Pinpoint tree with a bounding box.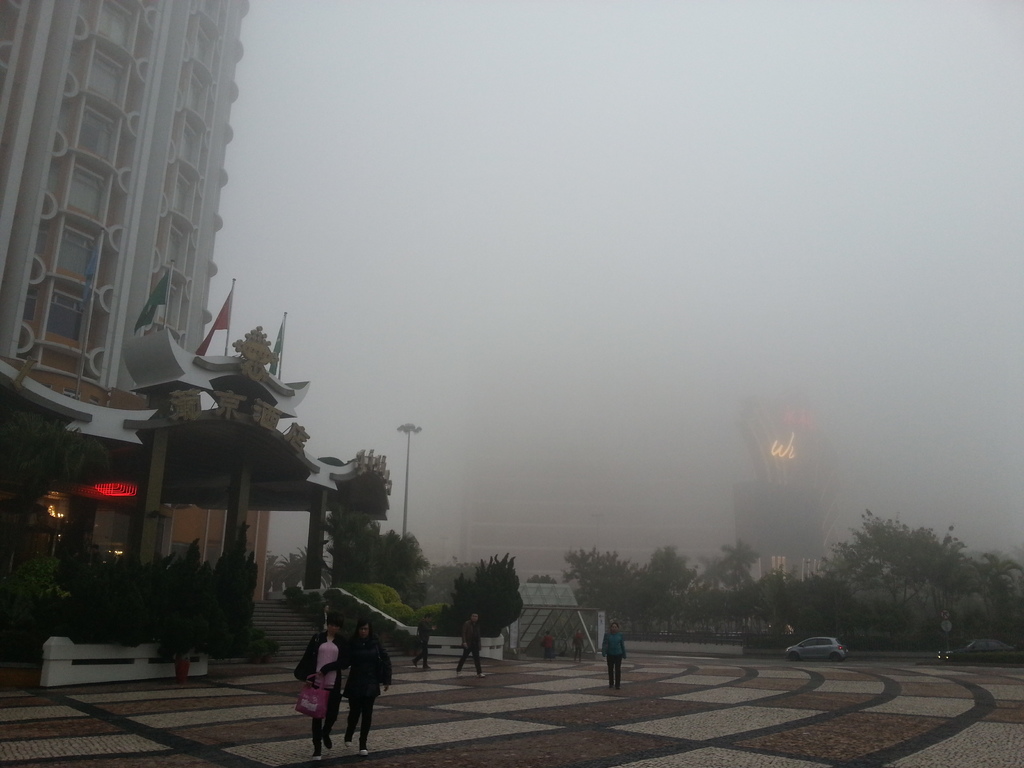
674, 543, 758, 596.
